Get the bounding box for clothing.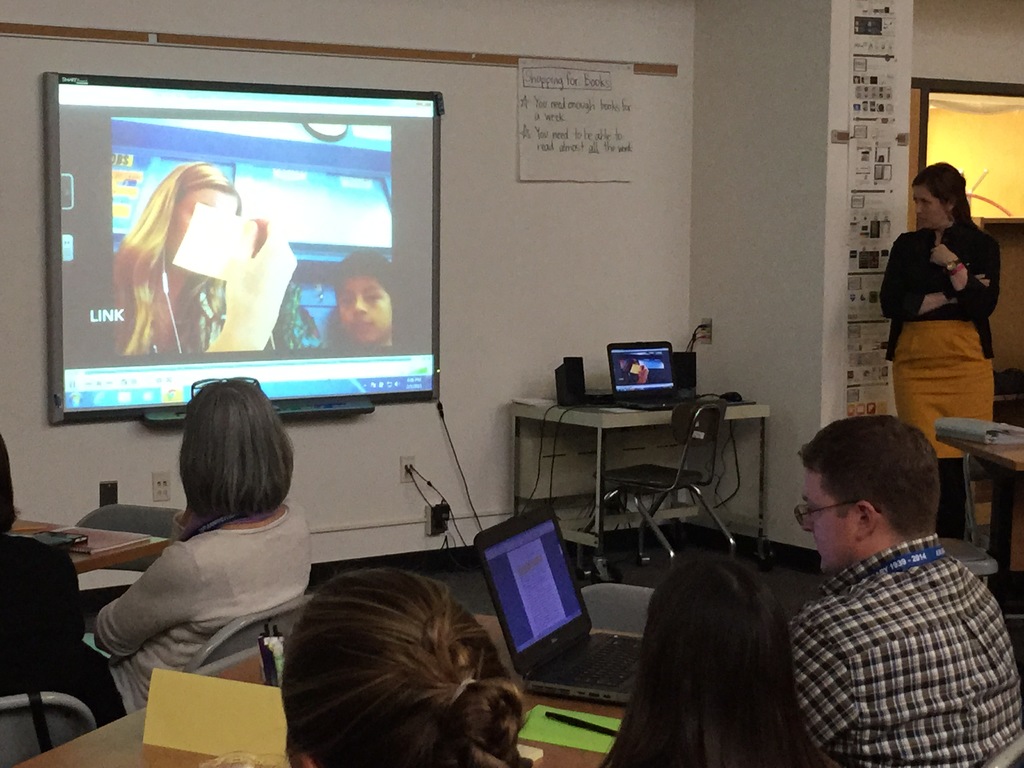
(100, 492, 312, 709).
